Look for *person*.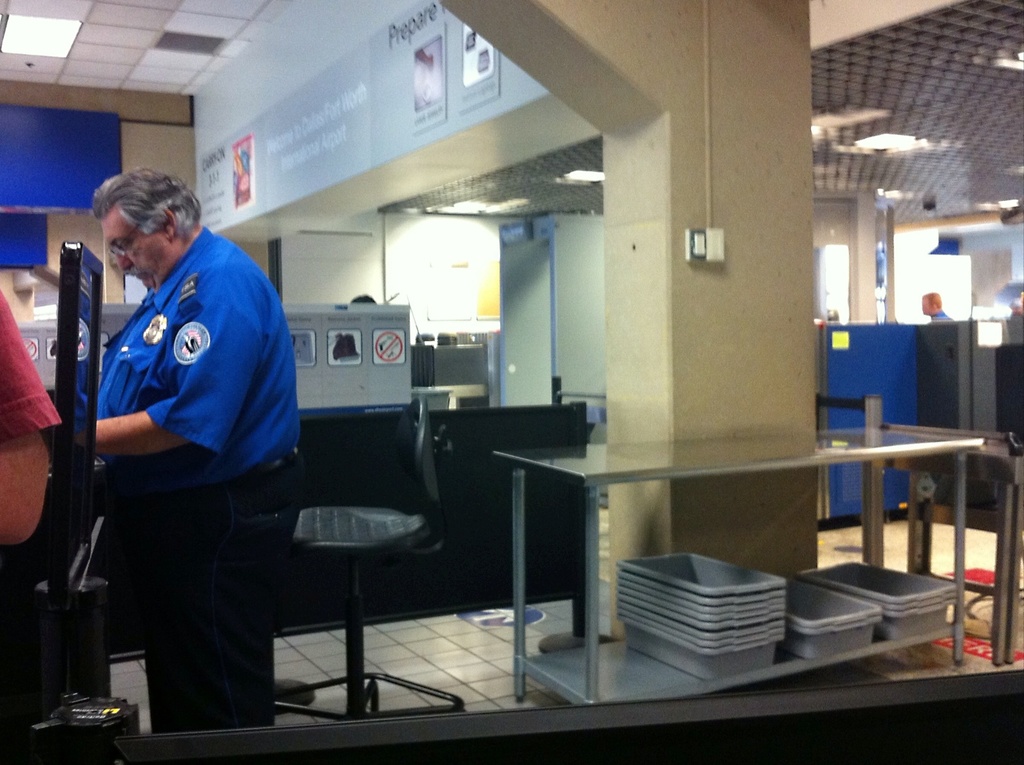
Found: pyautogui.locateOnScreen(0, 284, 61, 764).
